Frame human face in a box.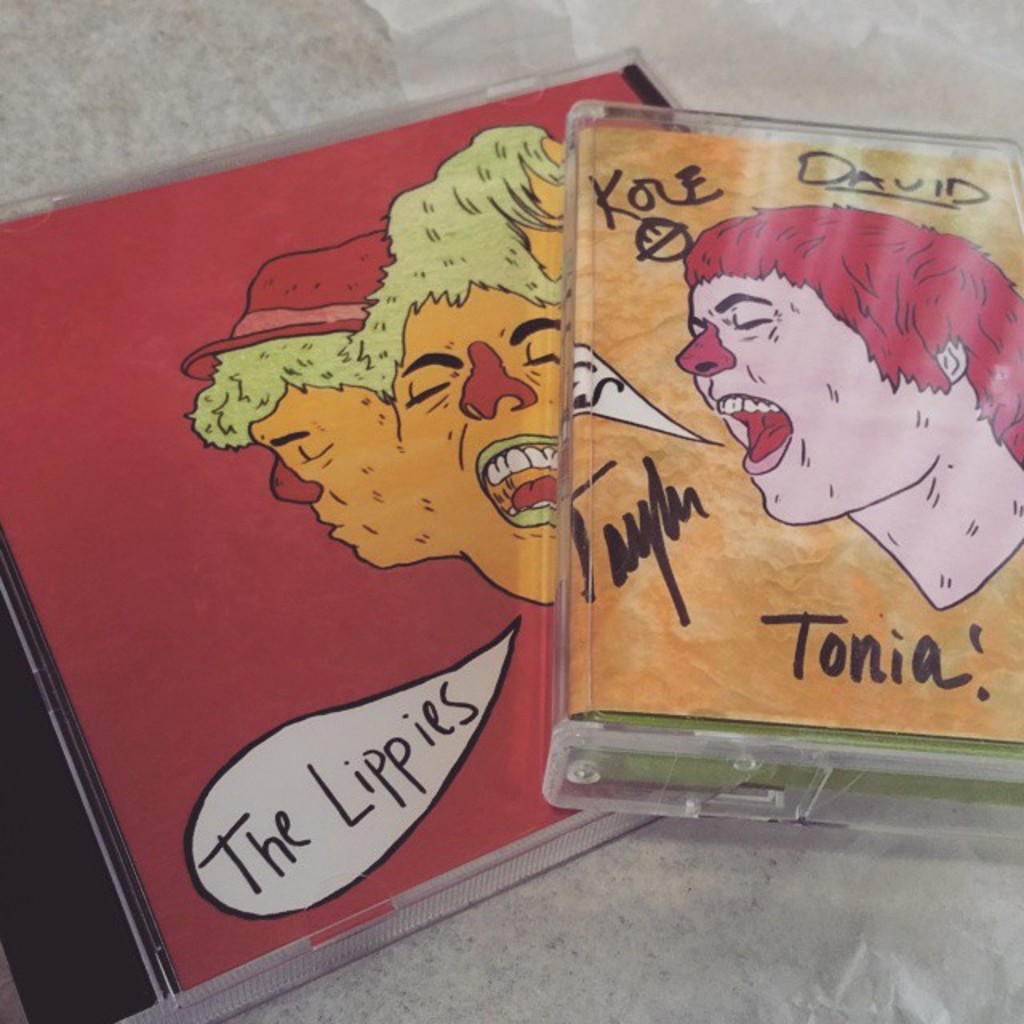
l=390, t=286, r=562, b=603.
